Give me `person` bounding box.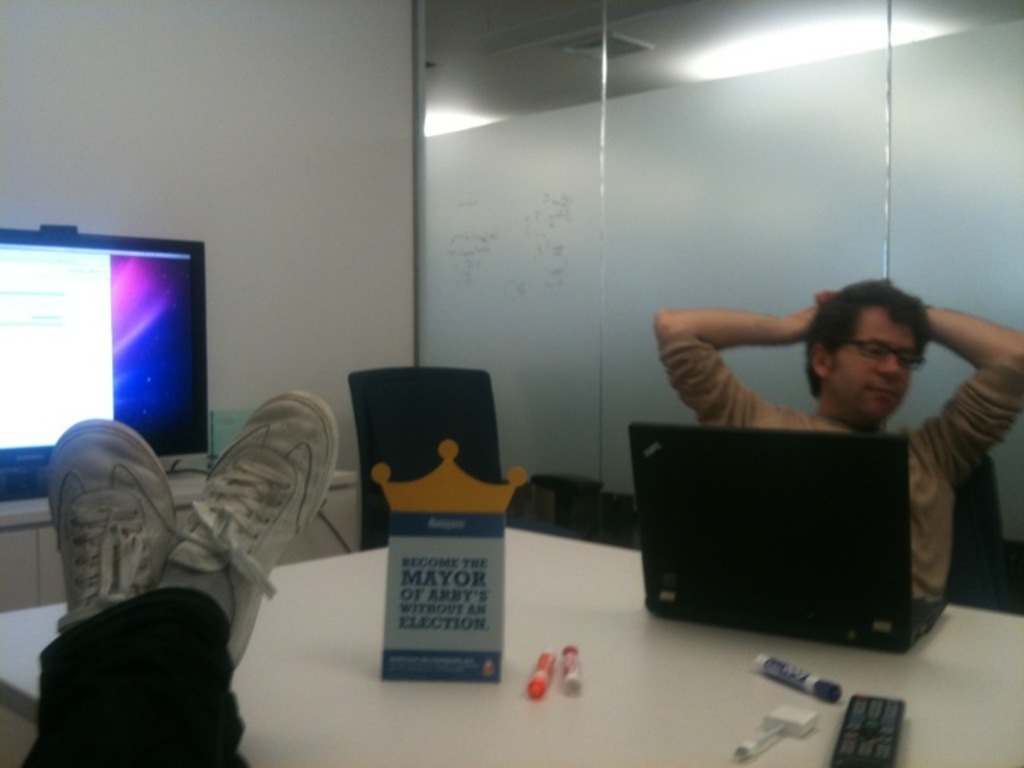
bbox=[626, 273, 1003, 573].
